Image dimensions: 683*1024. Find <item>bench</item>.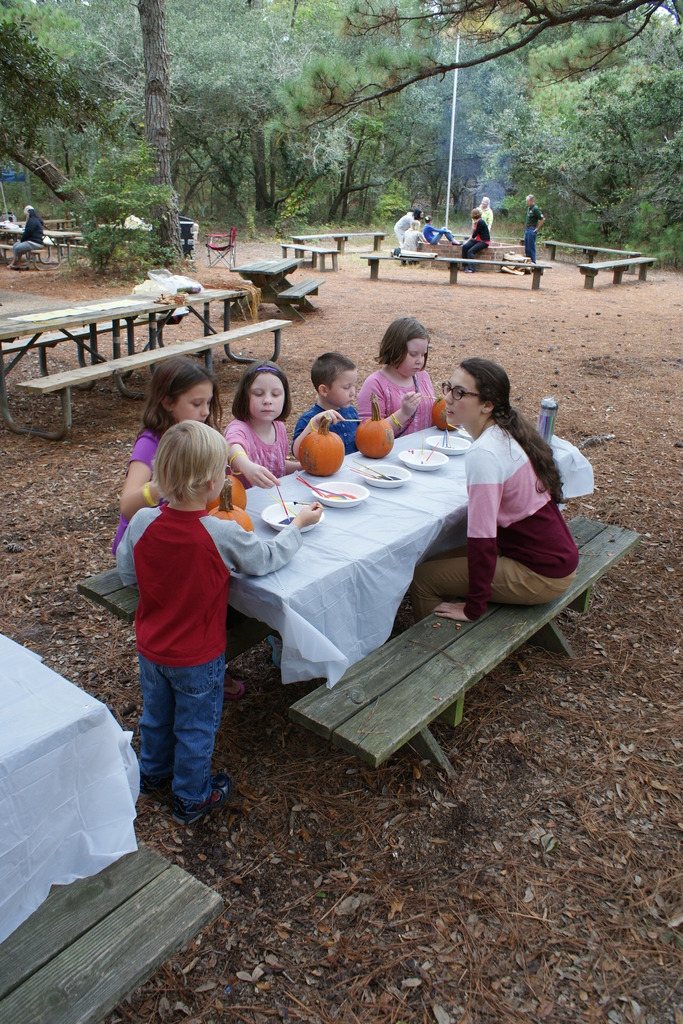
box=[438, 255, 550, 287].
